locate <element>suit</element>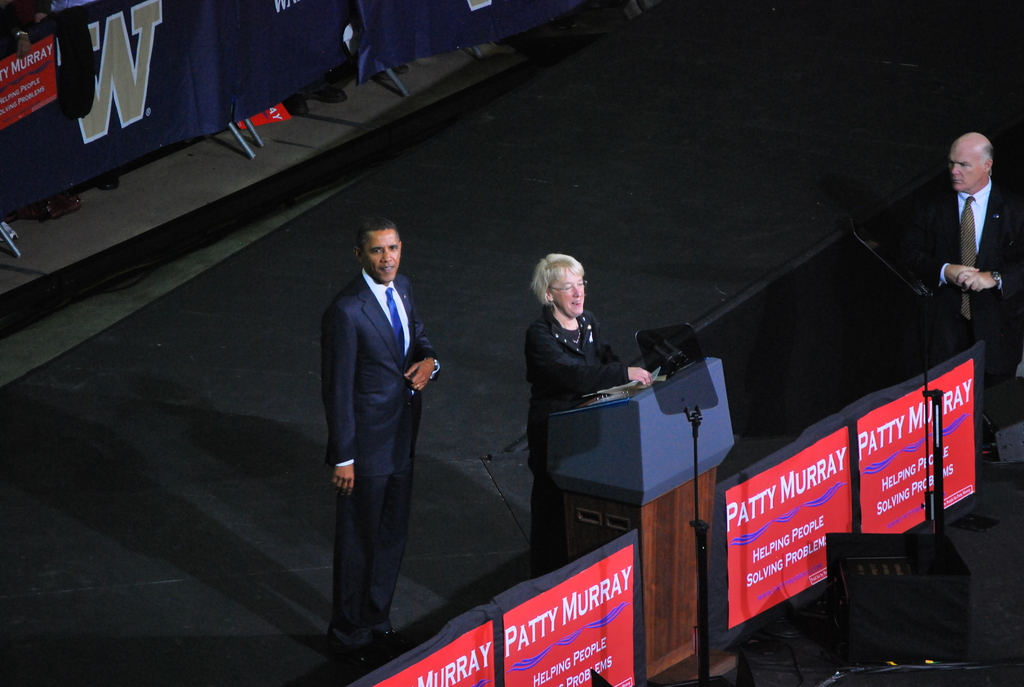
[x1=325, y1=265, x2=440, y2=640]
